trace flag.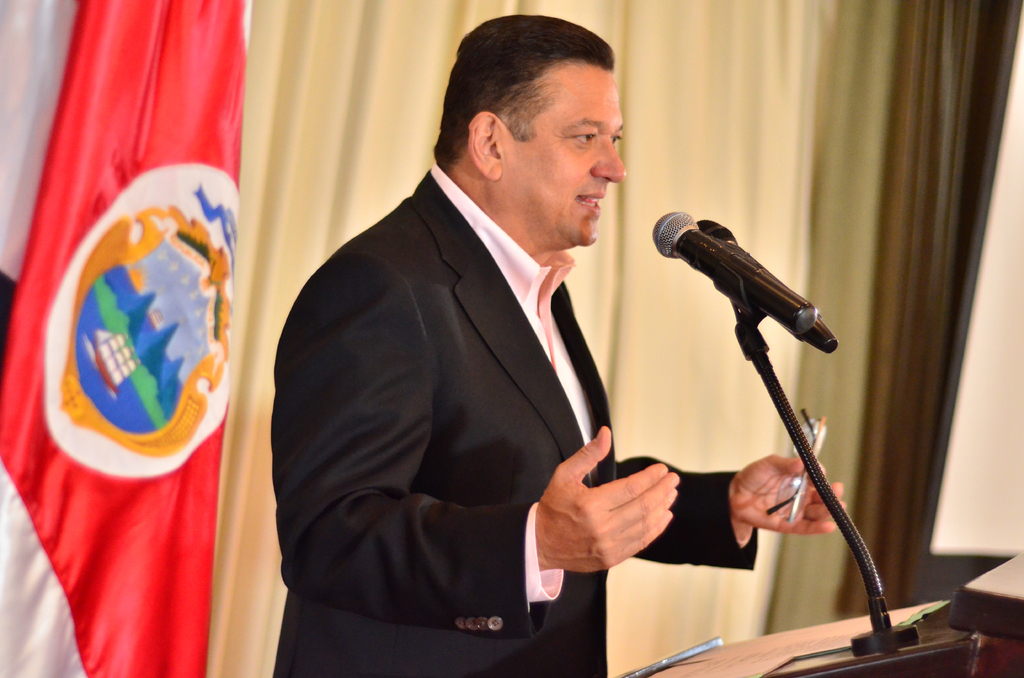
Traced to {"x1": 1, "y1": 44, "x2": 259, "y2": 677}.
